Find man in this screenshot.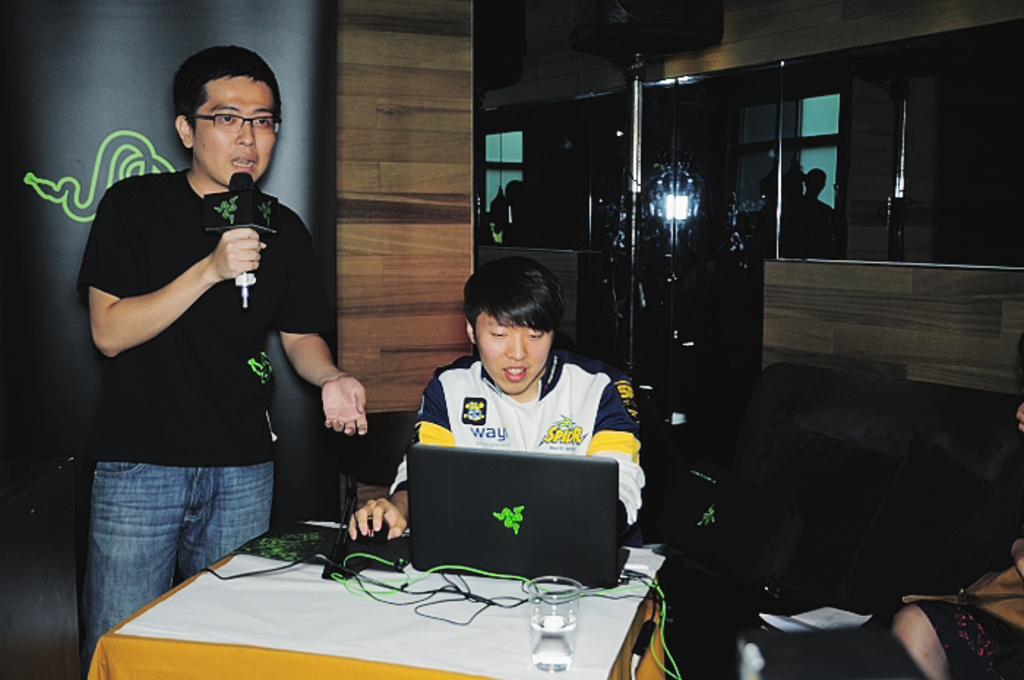
The bounding box for man is l=348, t=256, r=647, b=541.
